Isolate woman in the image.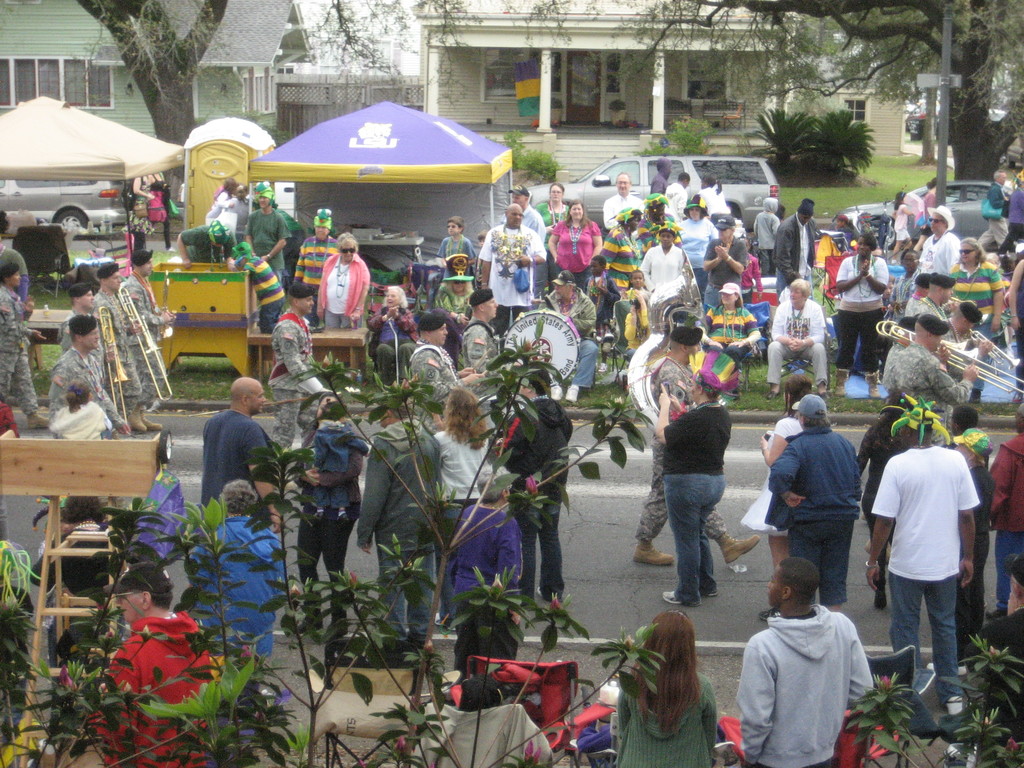
Isolated region: Rect(832, 232, 892, 398).
